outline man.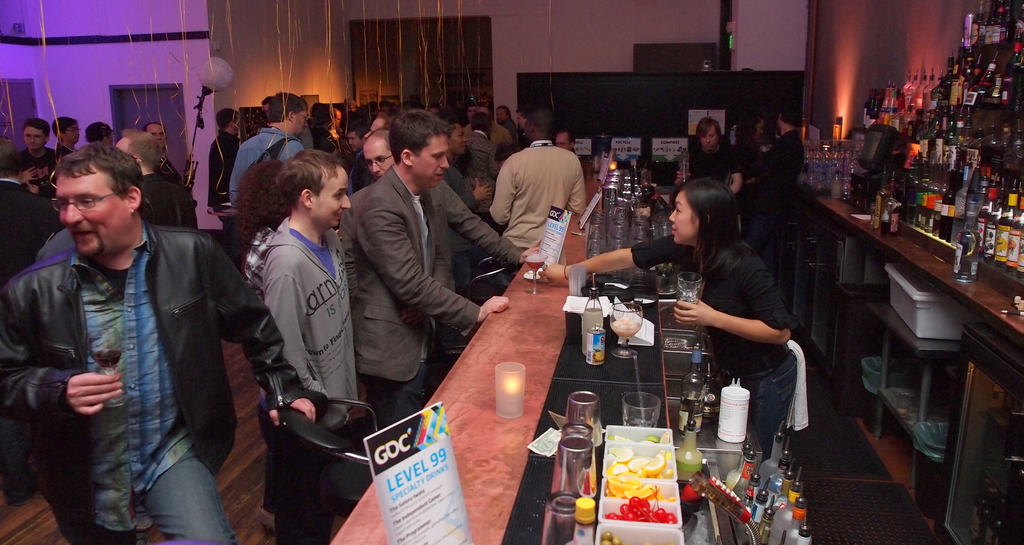
Outline: {"left": 469, "top": 110, "right": 497, "bottom": 169}.
